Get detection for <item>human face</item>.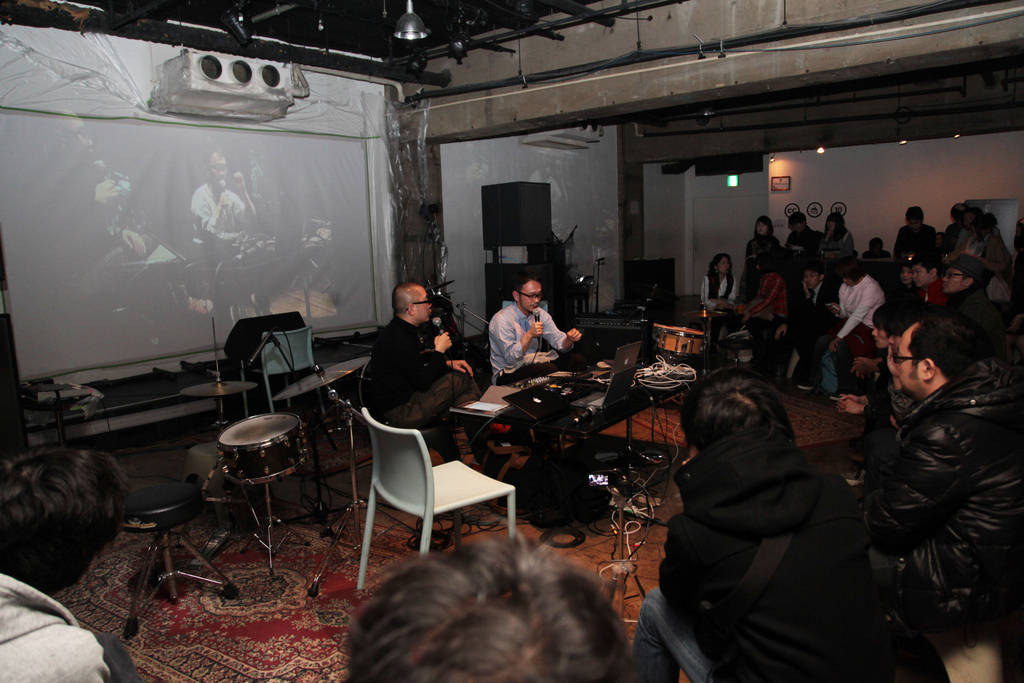
Detection: Rect(899, 331, 924, 388).
